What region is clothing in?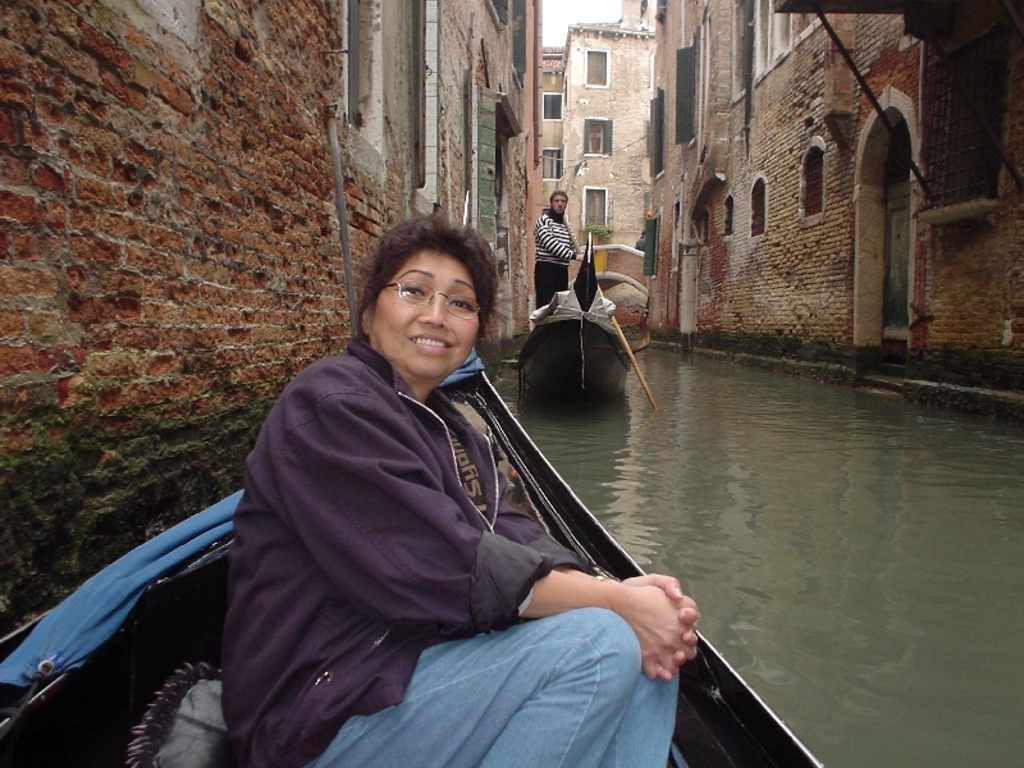
{"x1": 200, "y1": 239, "x2": 636, "y2": 762}.
